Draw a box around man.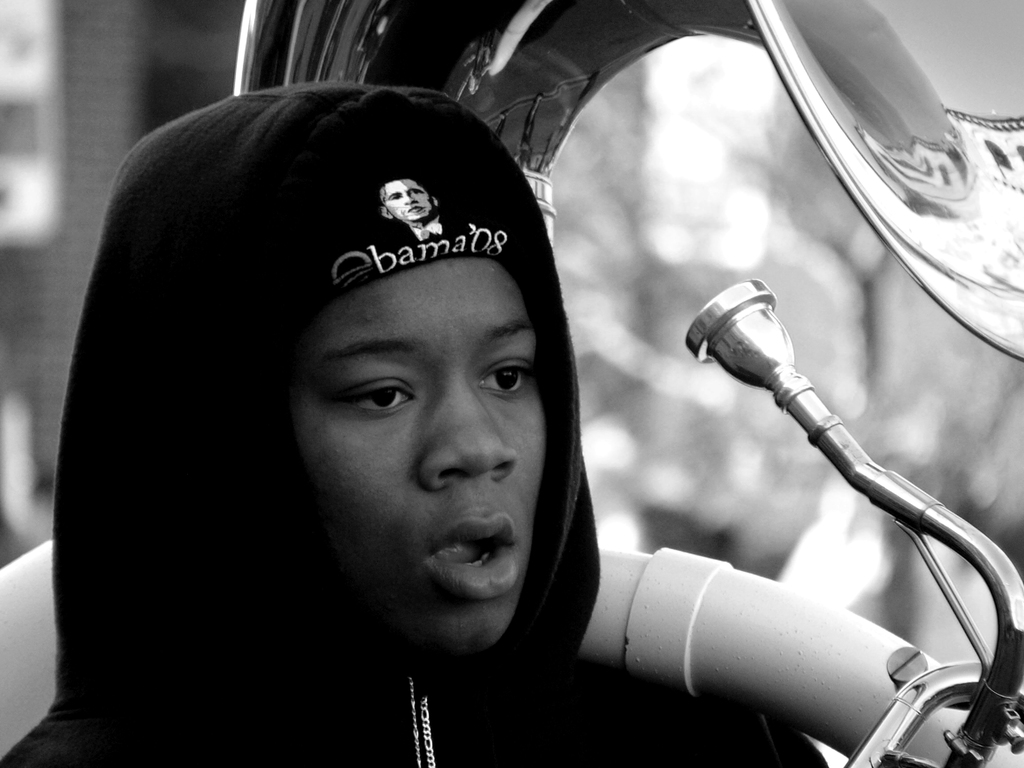
l=381, t=179, r=440, b=244.
